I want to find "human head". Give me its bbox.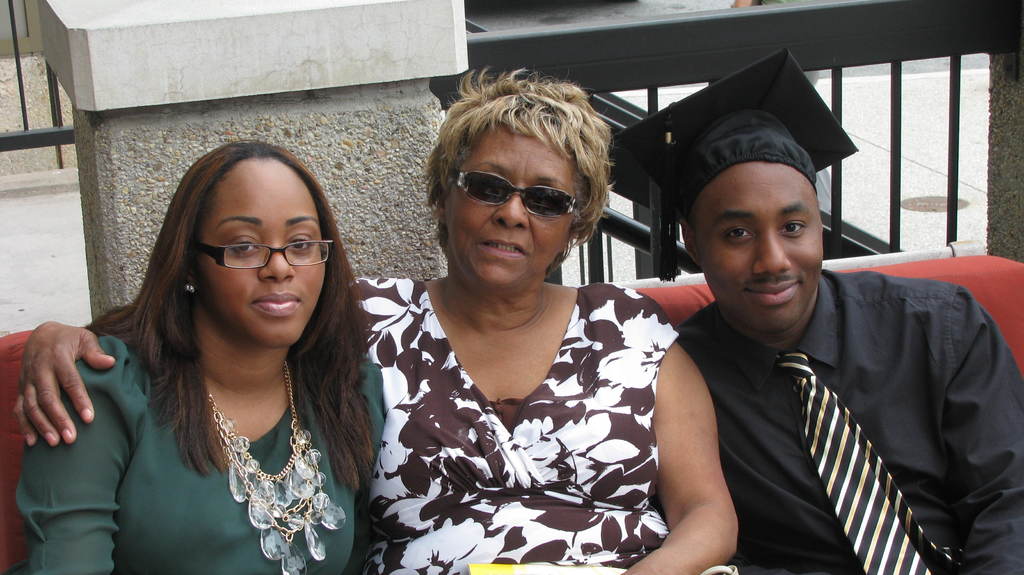
pyautogui.locateOnScreen(166, 135, 333, 350).
